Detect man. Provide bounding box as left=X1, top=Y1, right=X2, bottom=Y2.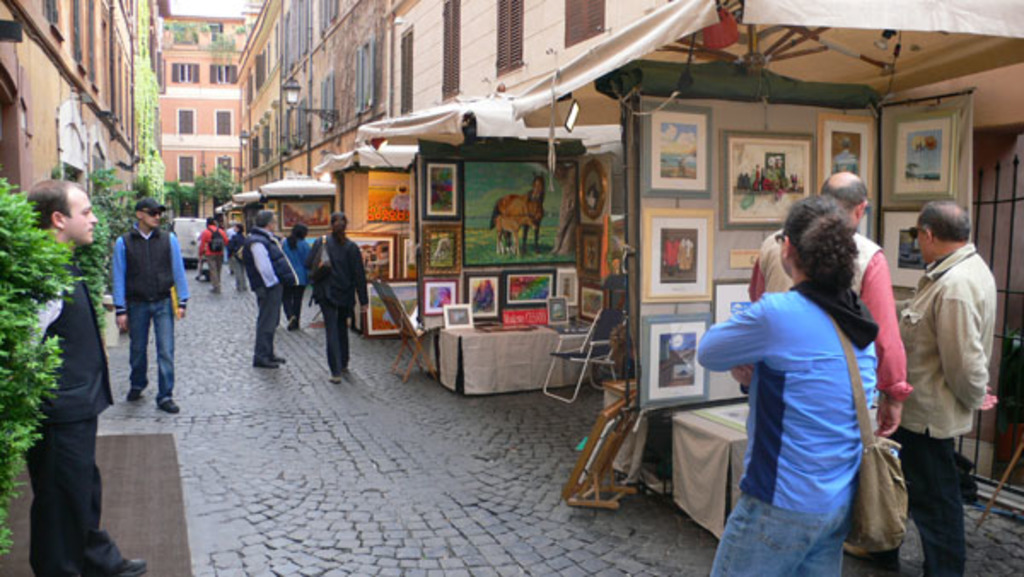
left=691, top=195, right=876, bottom=575.
